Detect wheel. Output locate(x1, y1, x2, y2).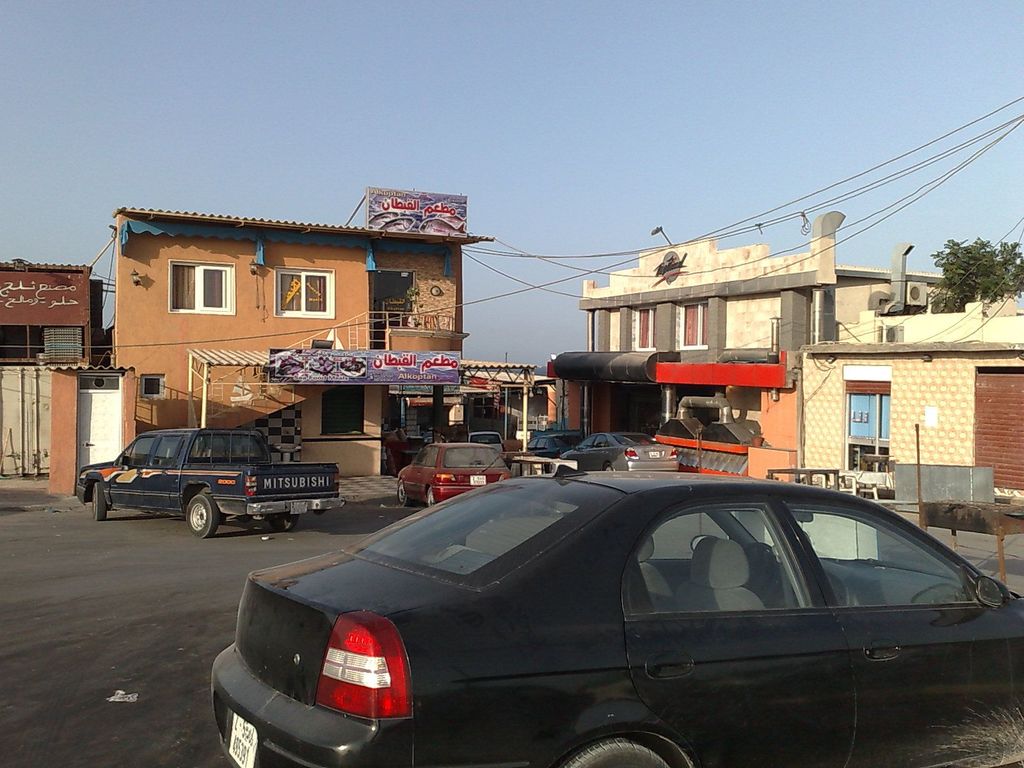
locate(605, 463, 618, 472).
